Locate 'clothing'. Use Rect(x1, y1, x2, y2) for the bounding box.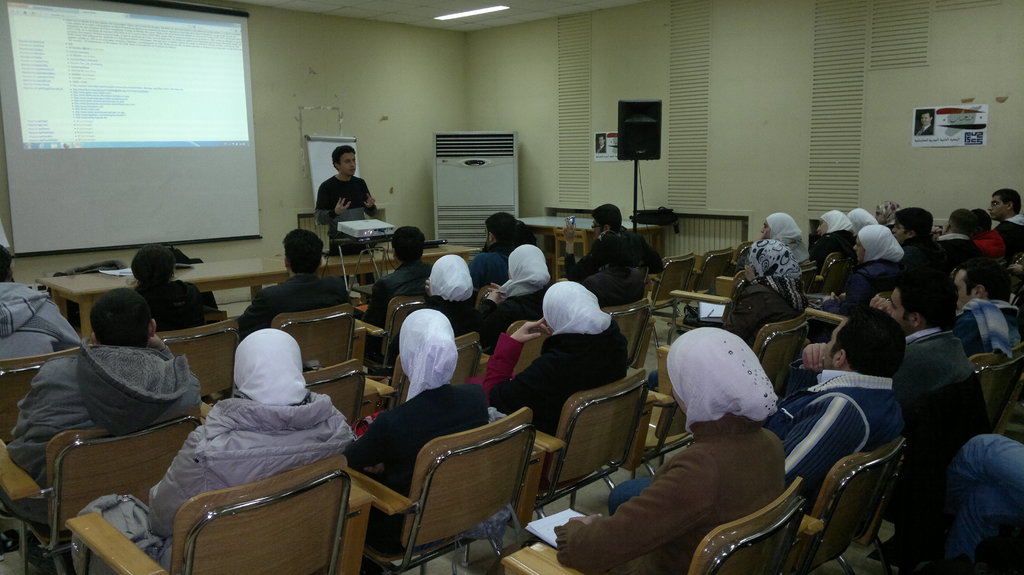
Rect(487, 242, 559, 303).
